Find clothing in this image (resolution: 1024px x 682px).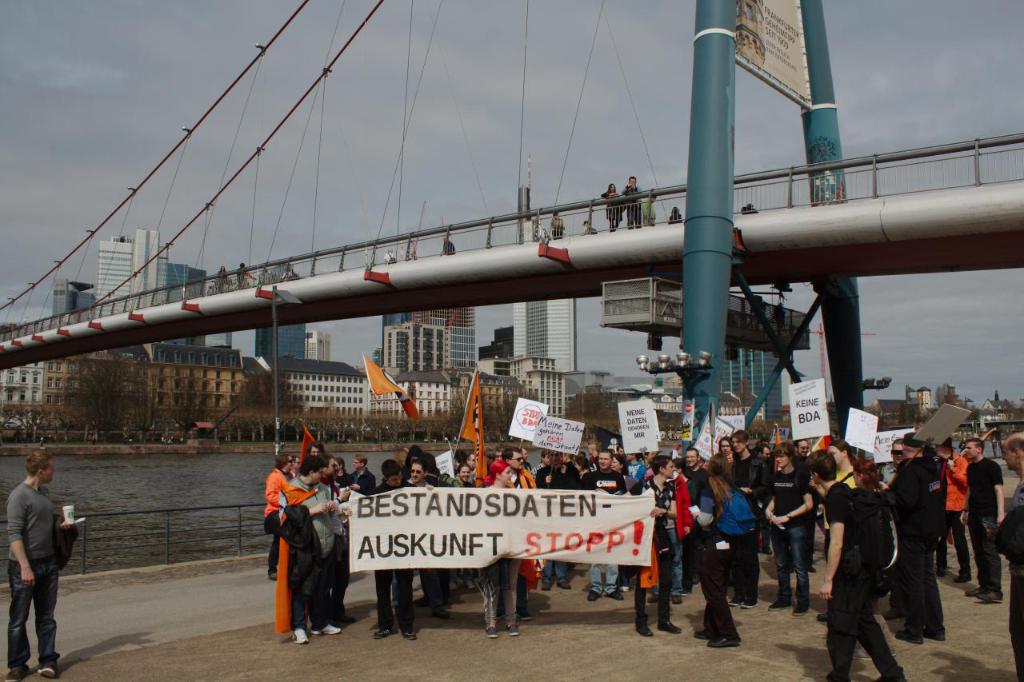
(322,482,356,618).
